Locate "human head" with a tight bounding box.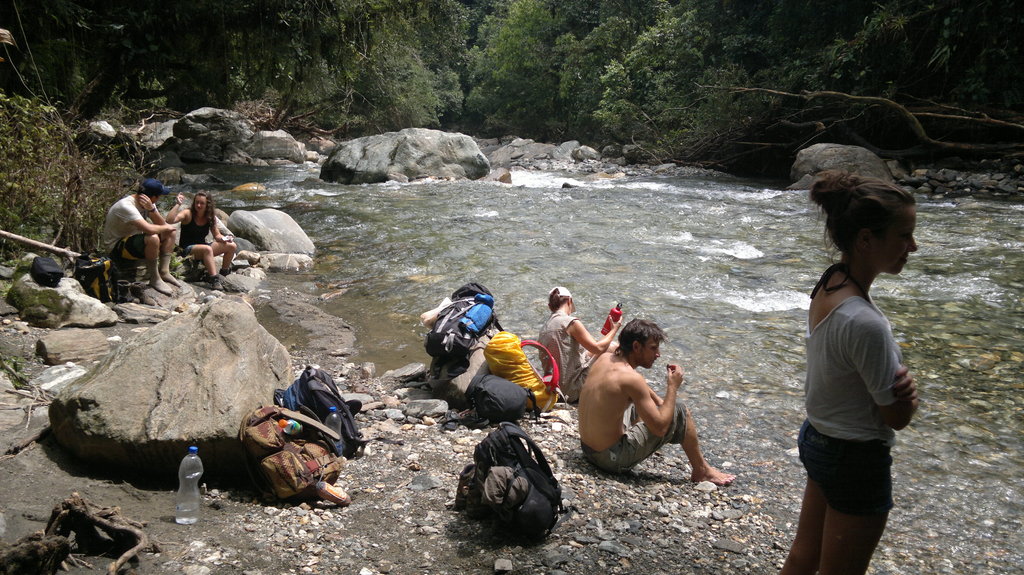
[545, 283, 572, 313].
